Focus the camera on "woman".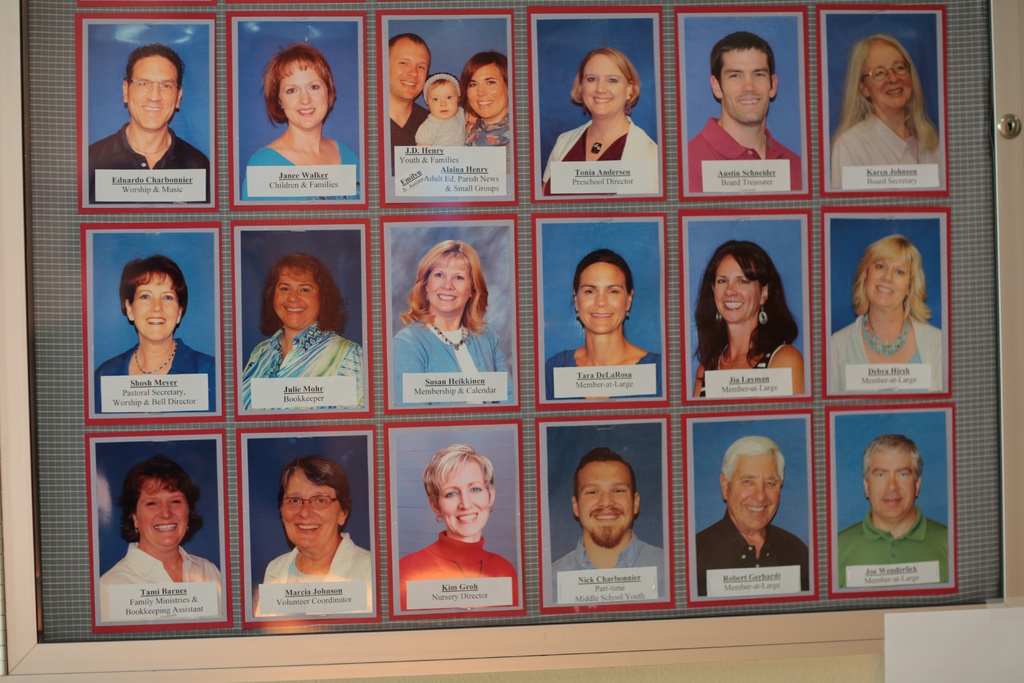
Focus region: {"left": 544, "top": 255, "right": 664, "bottom": 404}.
